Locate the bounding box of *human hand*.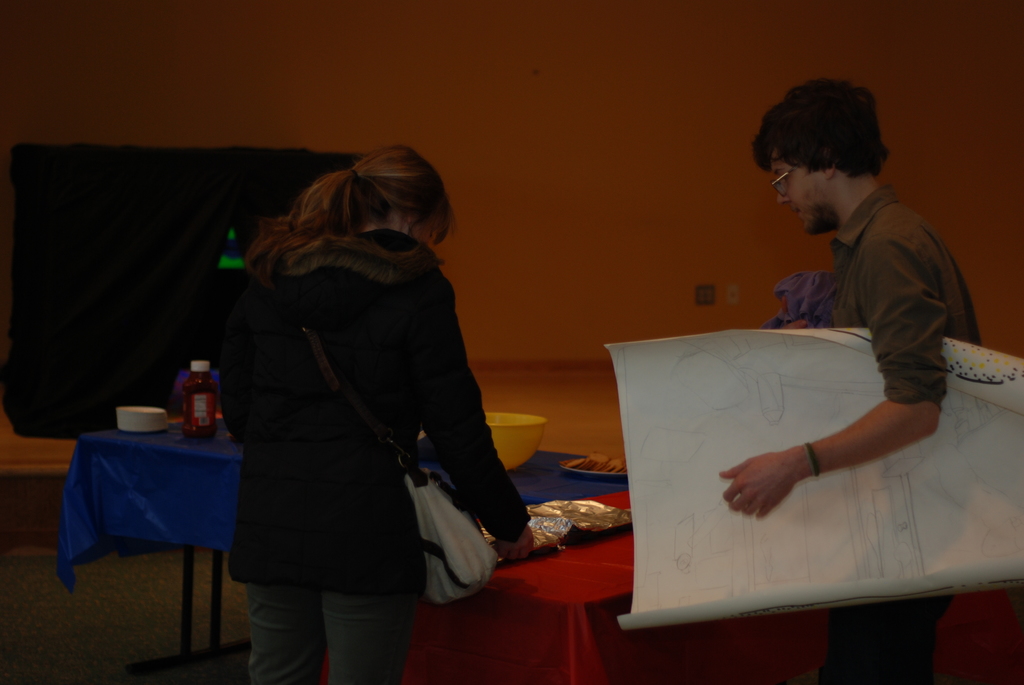
Bounding box: bbox(488, 526, 535, 557).
